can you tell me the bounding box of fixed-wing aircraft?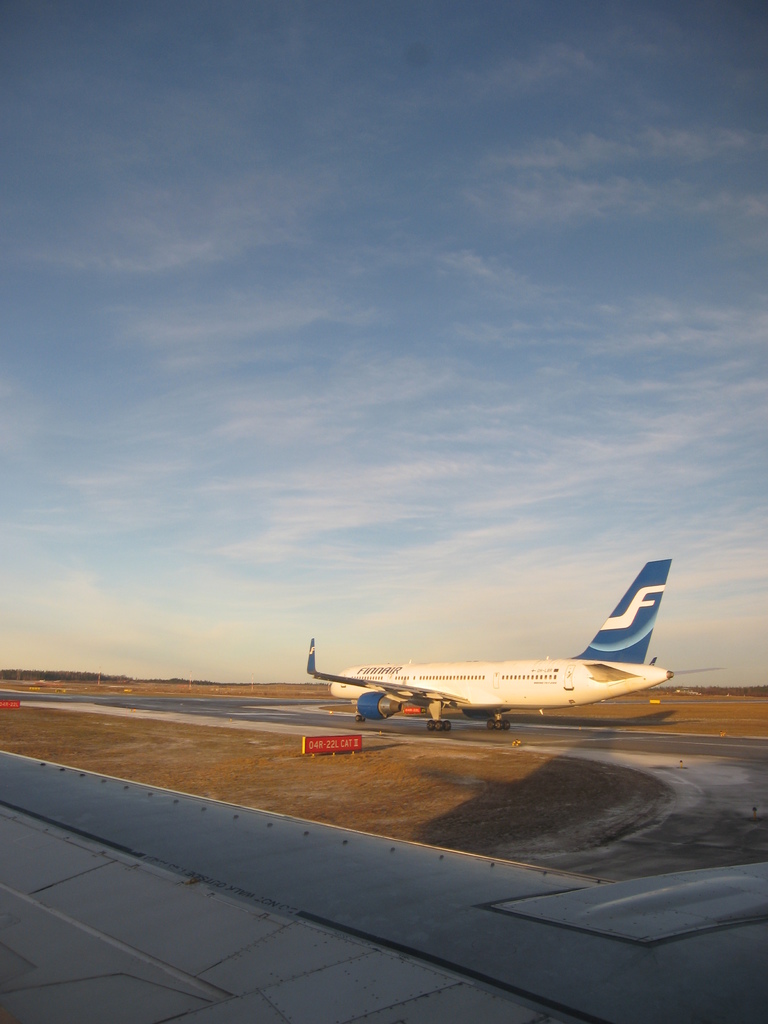
x1=310 y1=556 x2=672 y2=735.
